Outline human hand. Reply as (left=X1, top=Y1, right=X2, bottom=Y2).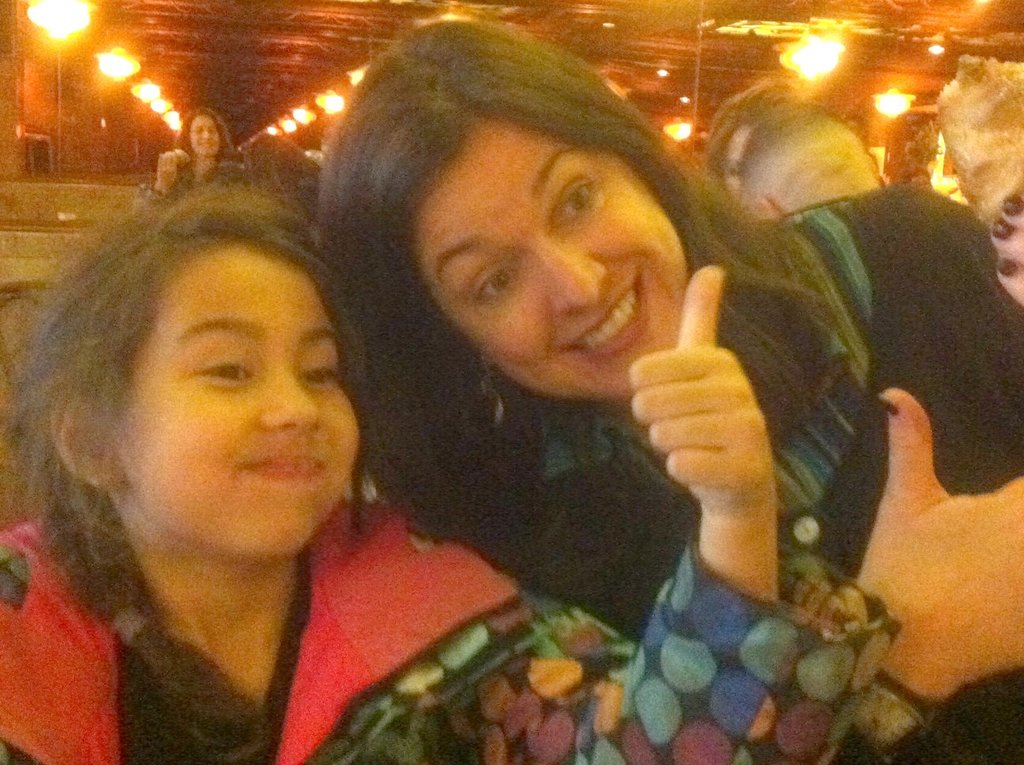
(left=622, top=273, right=775, bottom=491).
